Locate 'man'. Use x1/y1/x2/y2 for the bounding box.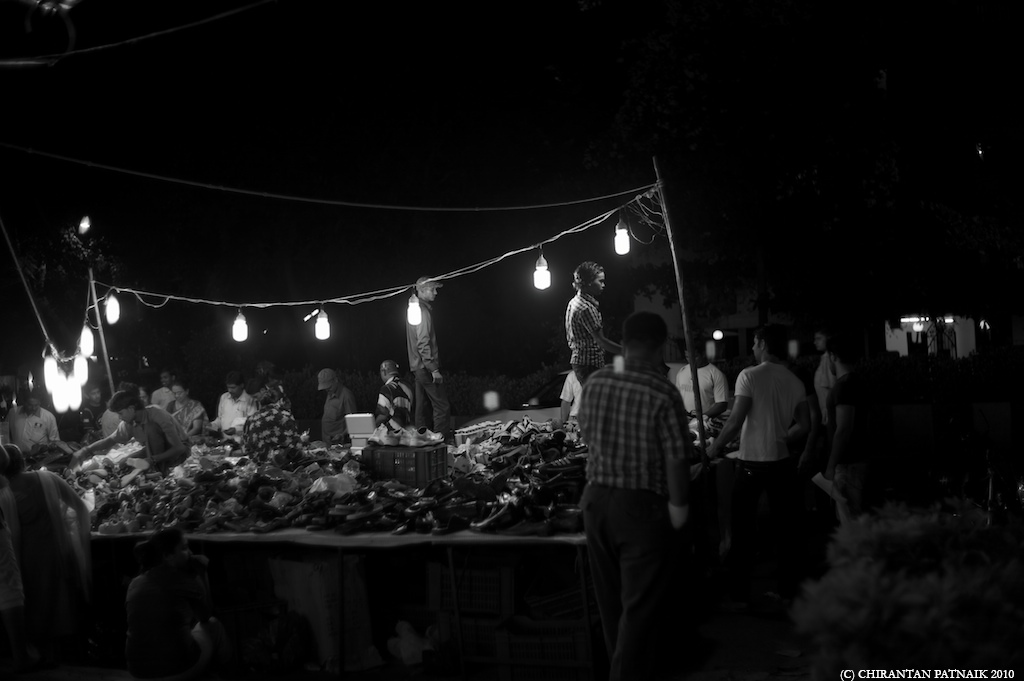
85/381/106/427.
